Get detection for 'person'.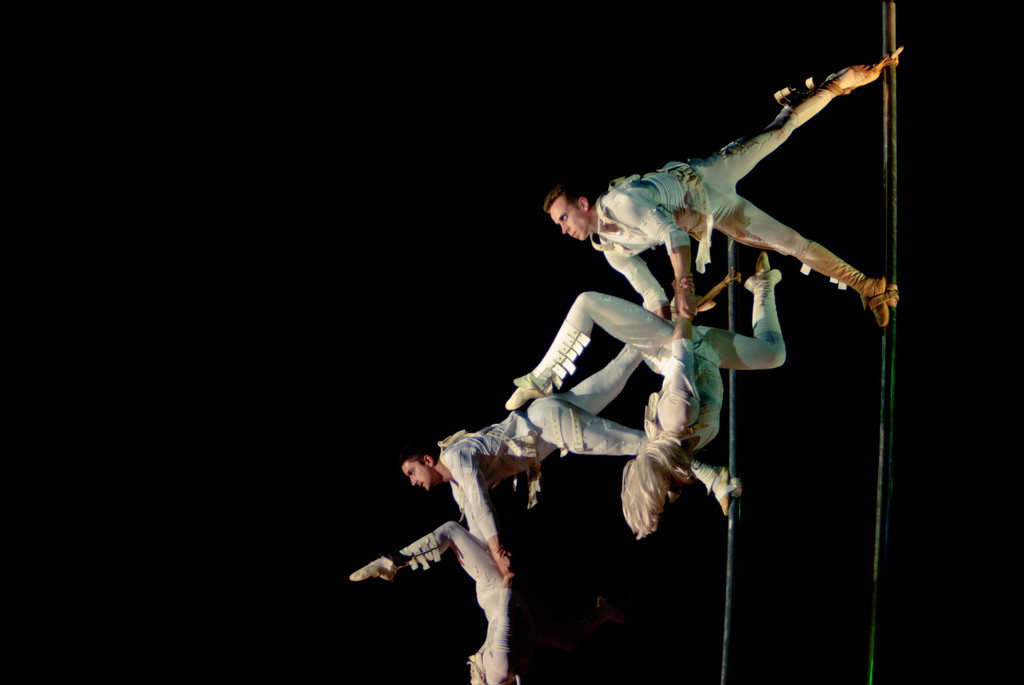
Detection: BBox(495, 249, 792, 536).
